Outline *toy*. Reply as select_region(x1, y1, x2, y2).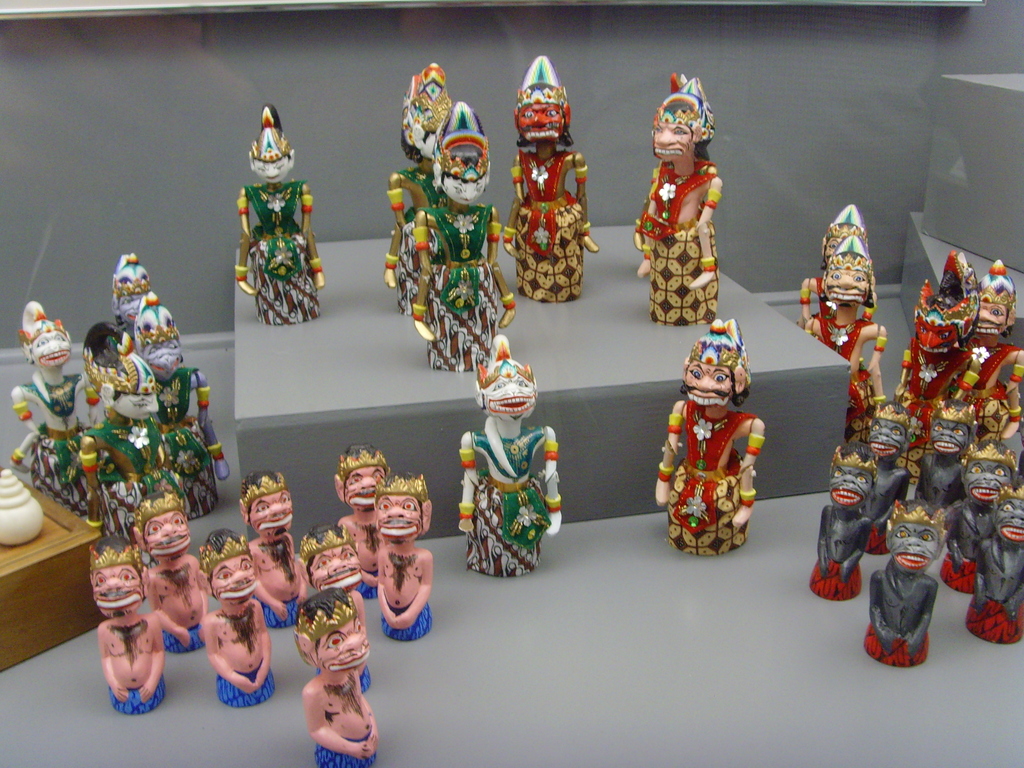
select_region(136, 292, 232, 516).
